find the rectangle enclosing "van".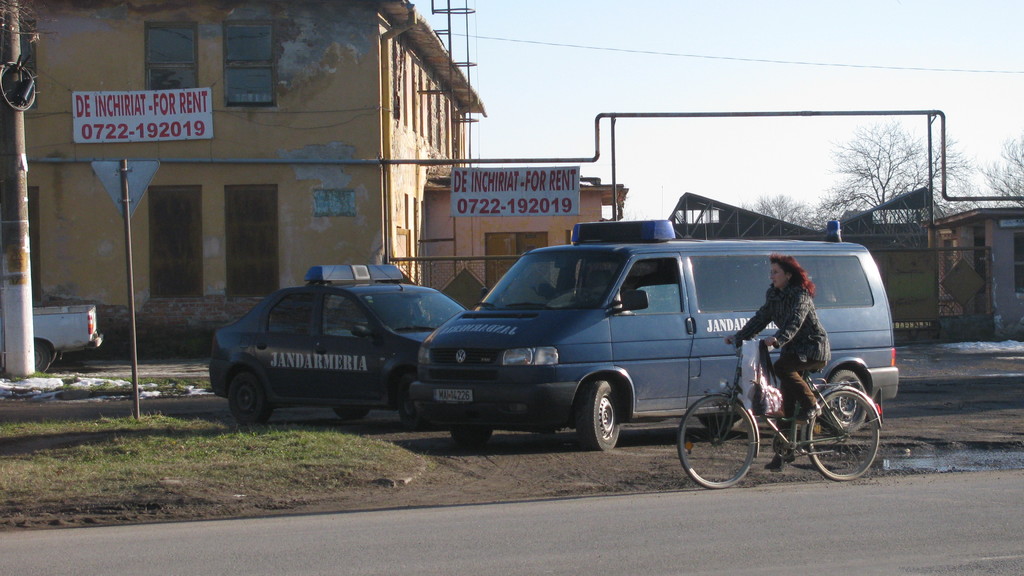
x1=406, y1=216, x2=902, y2=451.
